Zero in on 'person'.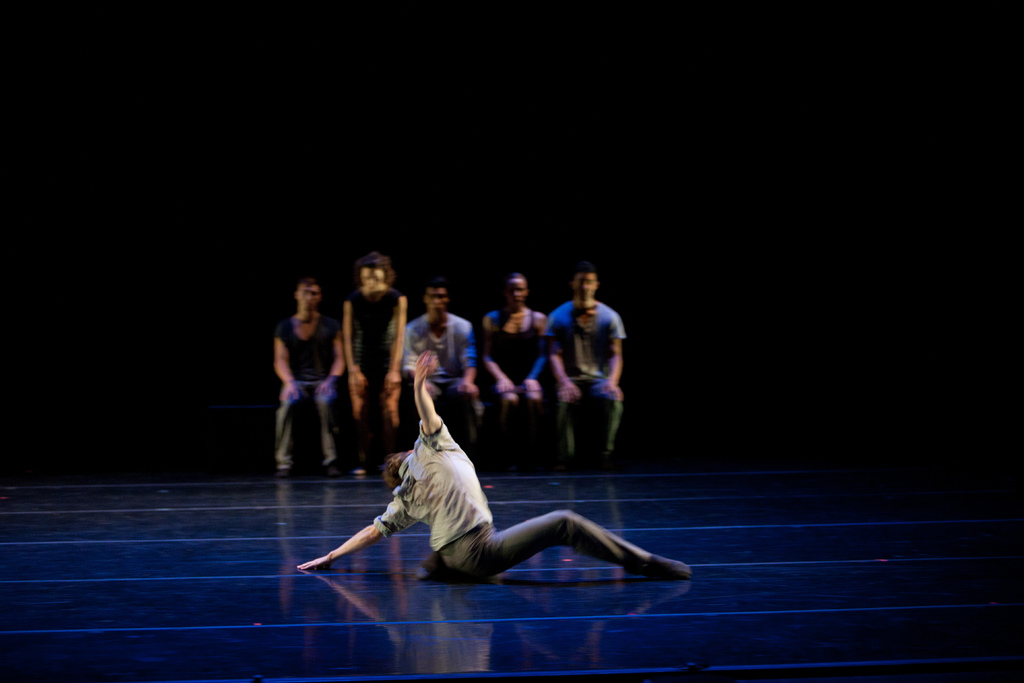
Zeroed in: [left=484, top=273, right=547, bottom=424].
